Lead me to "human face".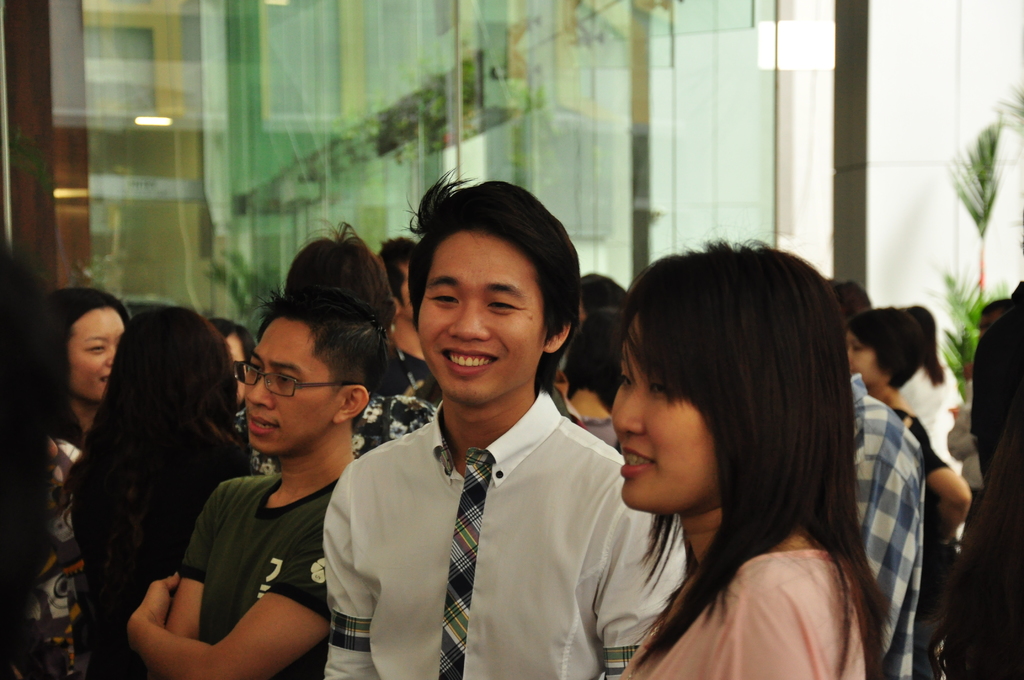
Lead to [left=412, top=230, right=535, bottom=393].
